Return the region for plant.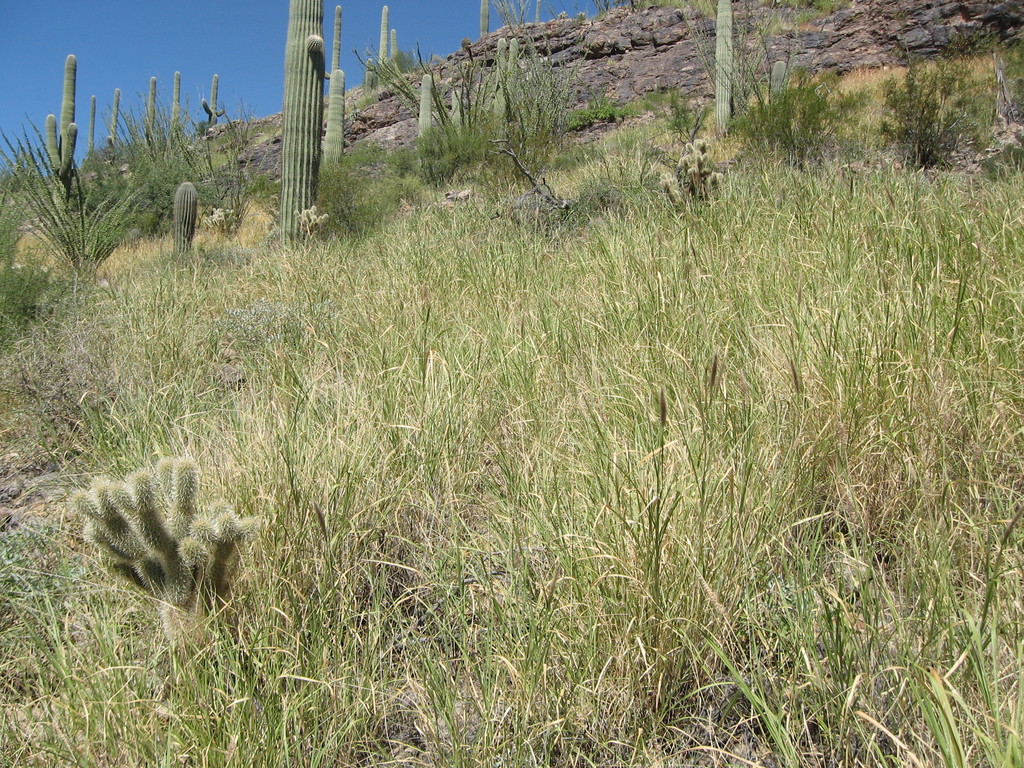
[left=108, top=86, right=120, bottom=154].
